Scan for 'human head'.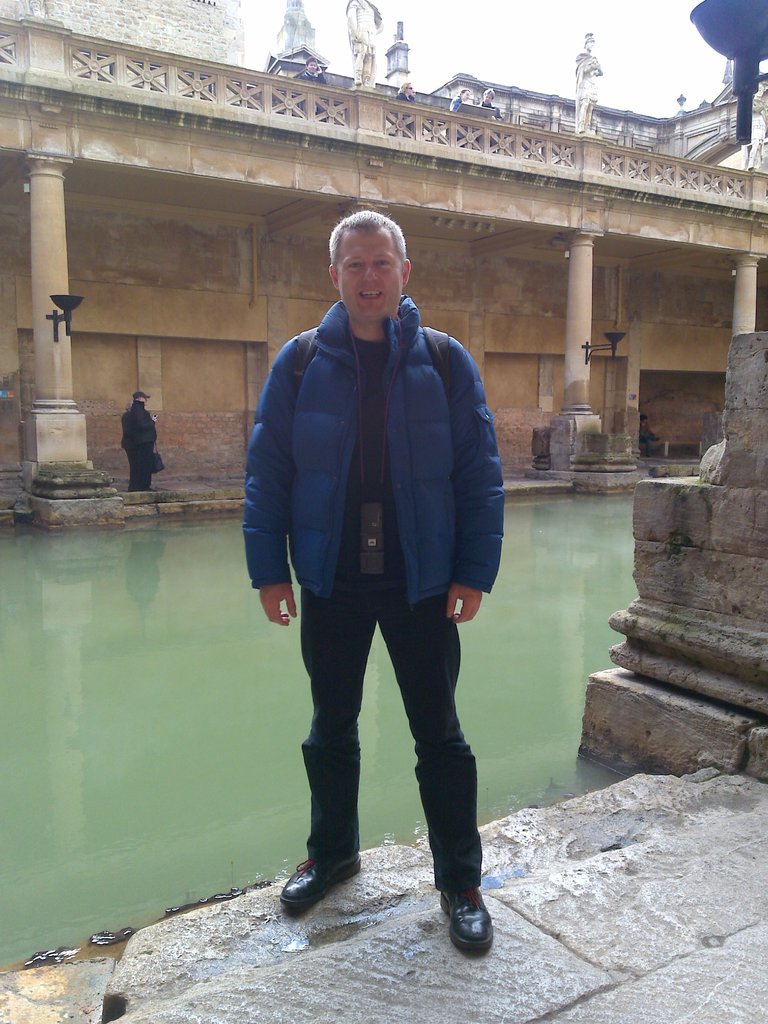
Scan result: {"x1": 401, "y1": 81, "x2": 413, "y2": 95}.
